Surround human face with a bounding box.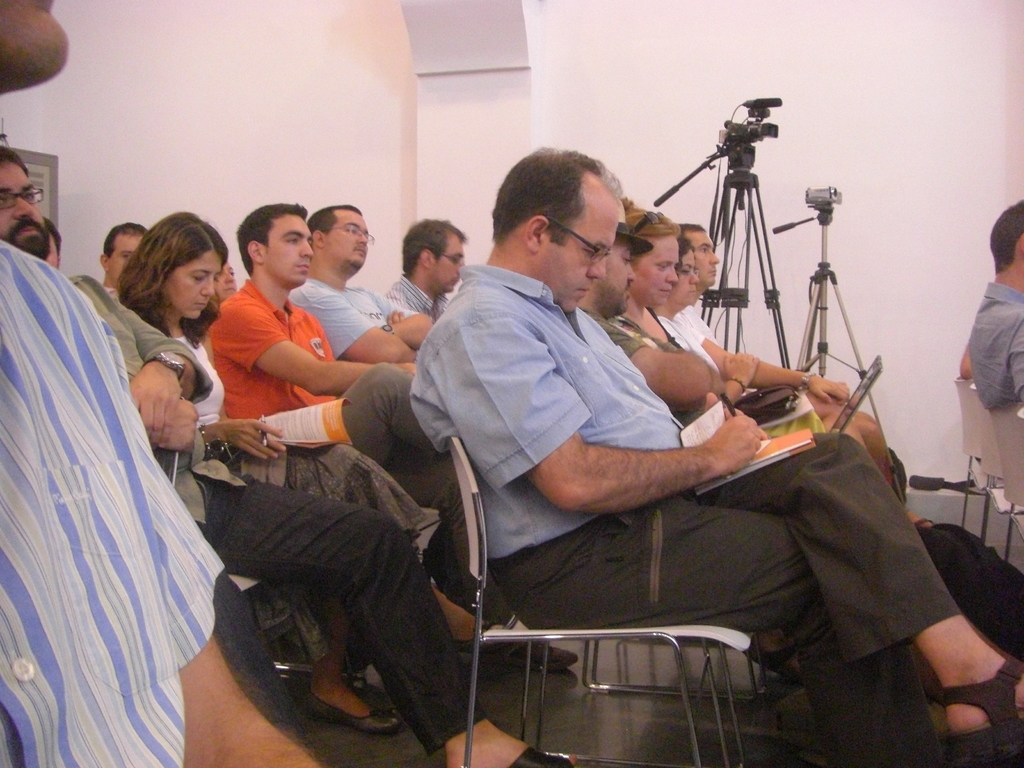
locate(169, 254, 225, 320).
